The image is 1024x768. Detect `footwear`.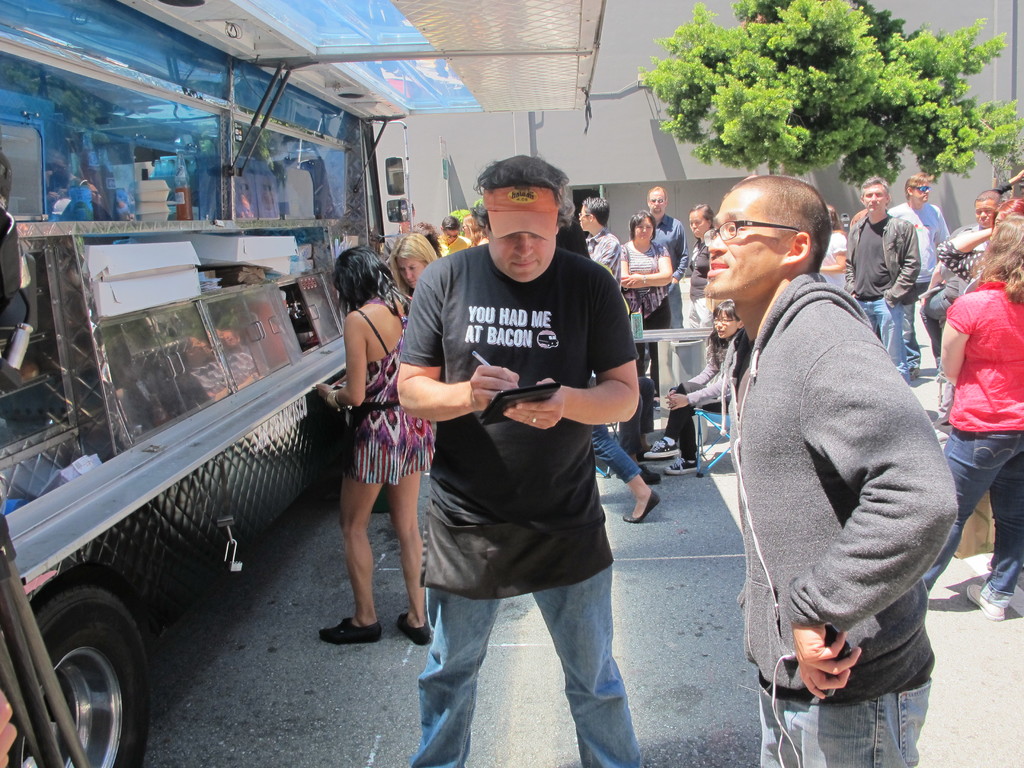
Detection: [x1=966, y1=582, x2=1006, y2=621].
